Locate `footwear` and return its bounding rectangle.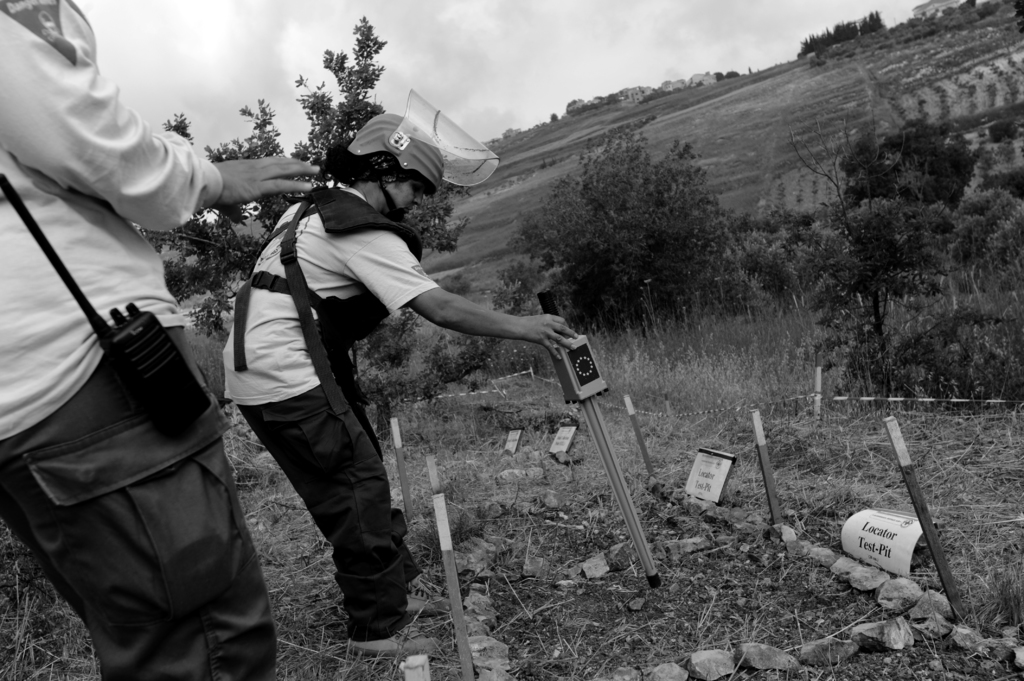
bbox=(355, 616, 428, 648).
